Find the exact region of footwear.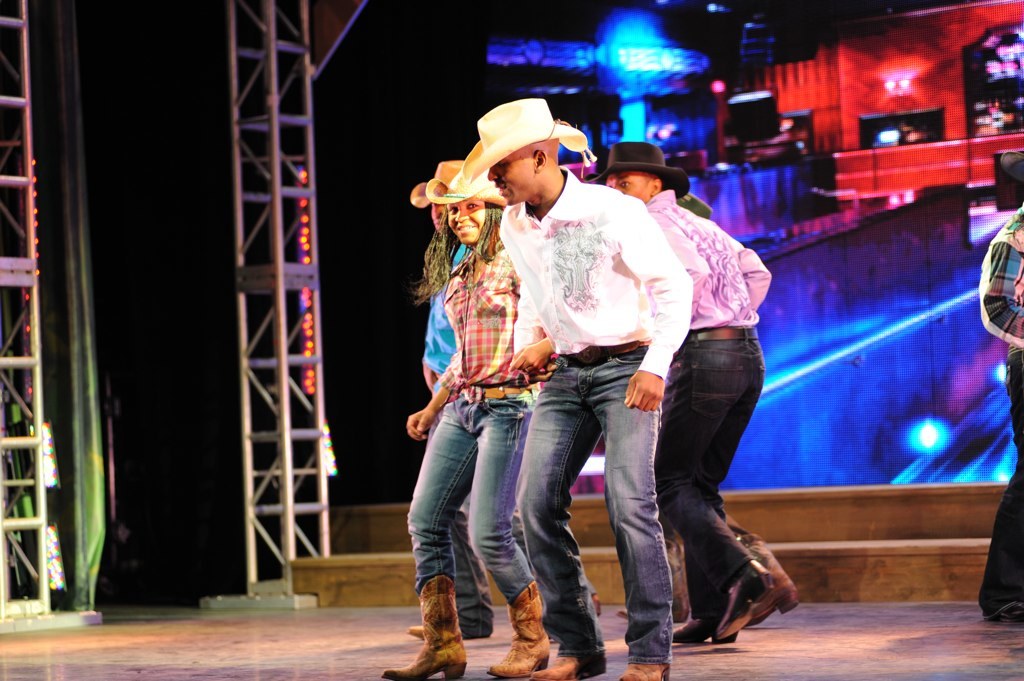
Exact region: locate(669, 604, 725, 638).
